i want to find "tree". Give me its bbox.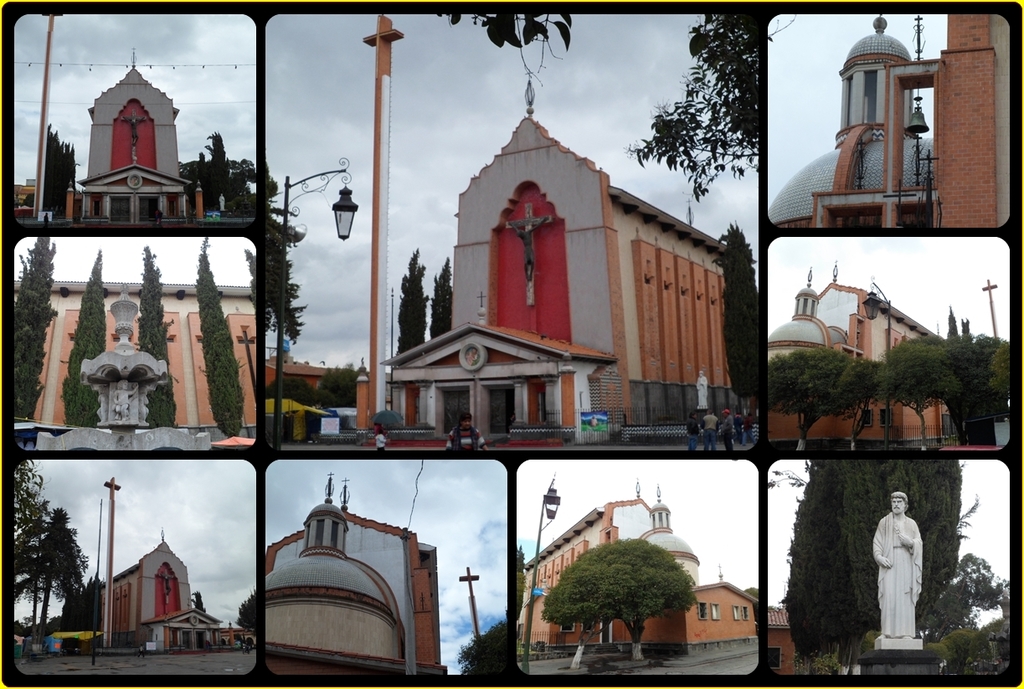
left=785, top=461, right=952, bottom=666.
